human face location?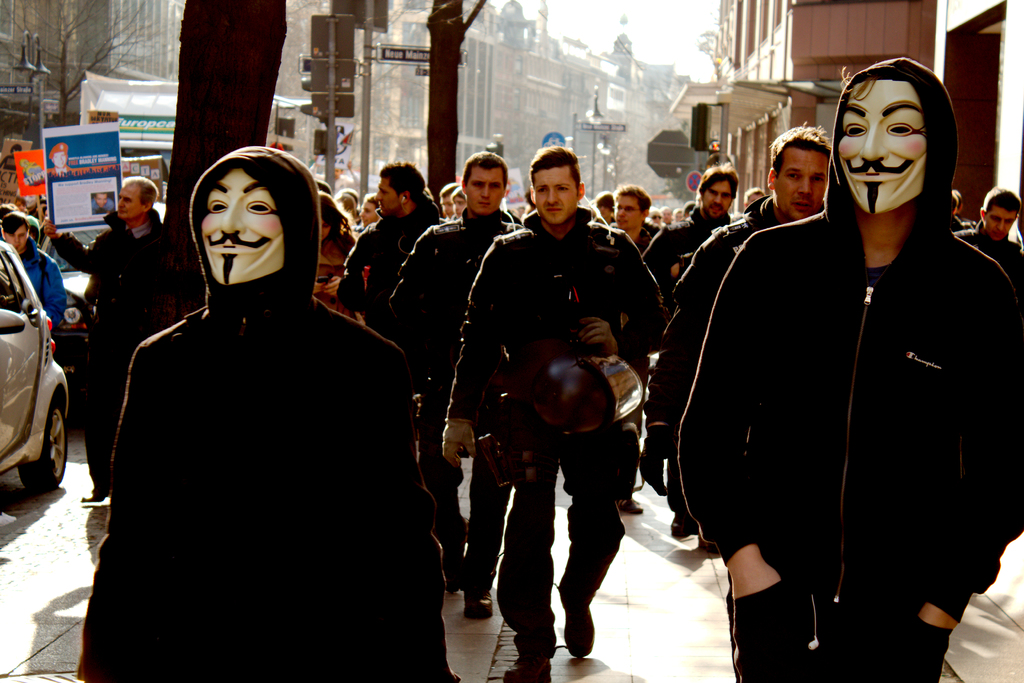
box=[120, 184, 142, 218]
